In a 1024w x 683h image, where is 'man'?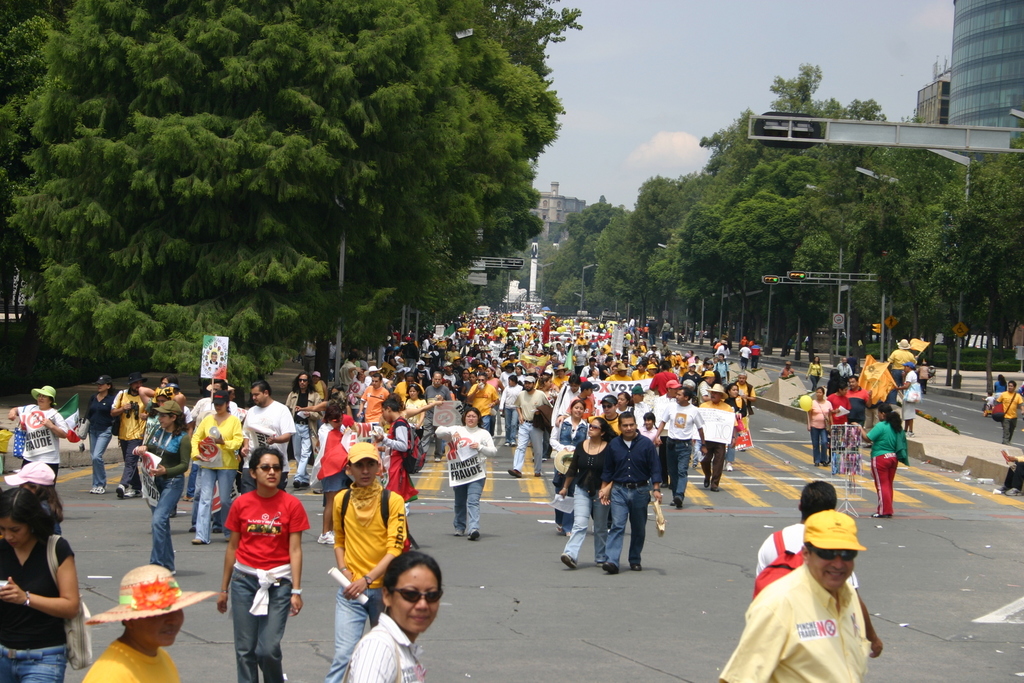
locate(545, 354, 563, 369).
